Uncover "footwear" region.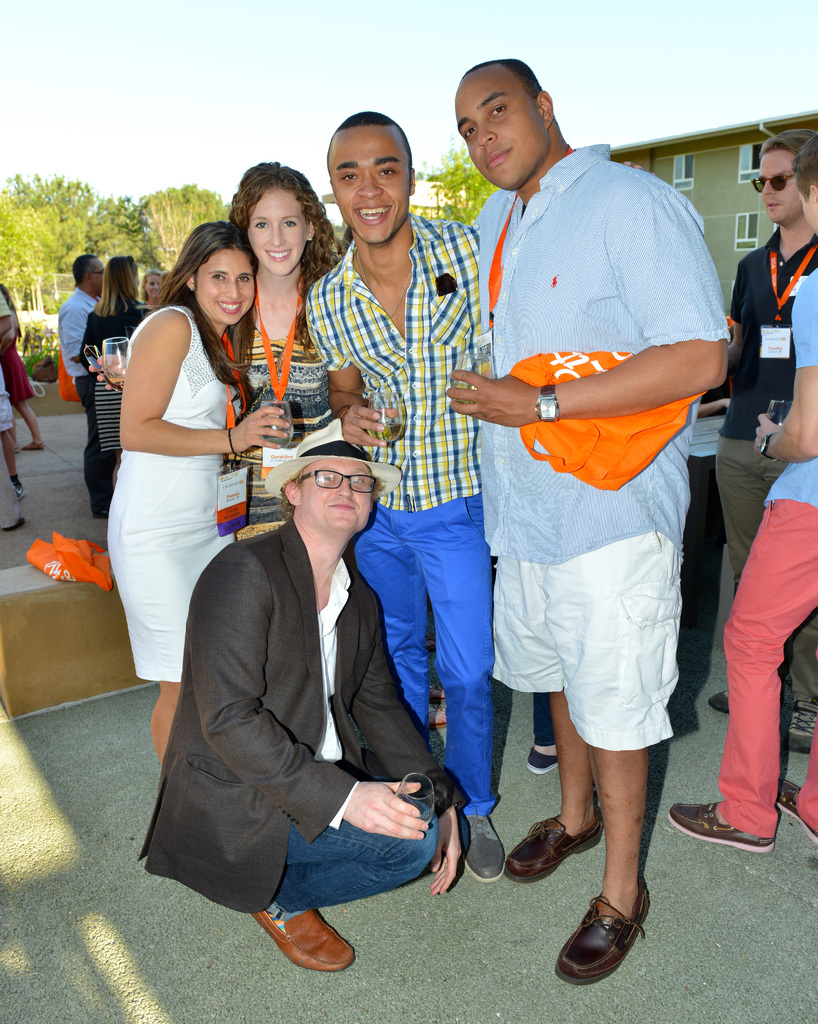
Uncovered: (554, 888, 656, 984).
